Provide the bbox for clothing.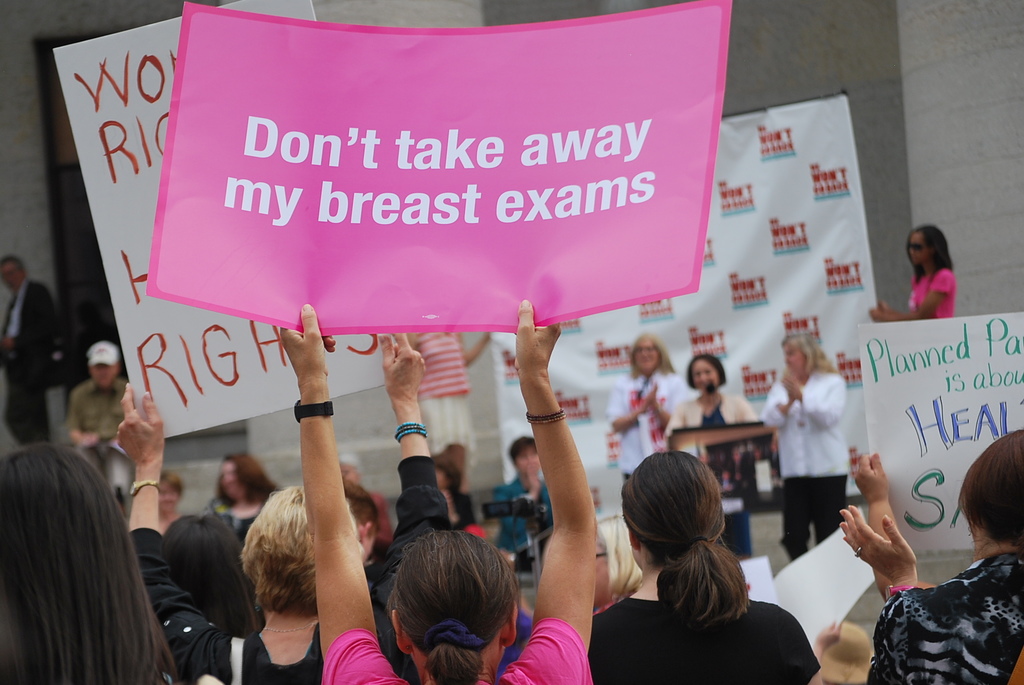
(x1=906, y1=266, x2=956, y2=317).
